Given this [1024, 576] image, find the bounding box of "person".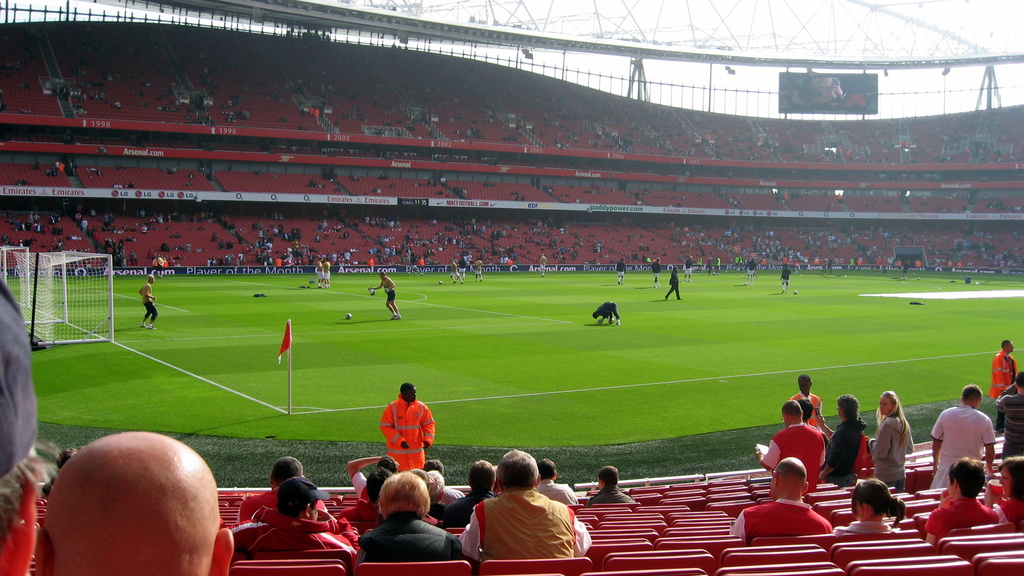
(833,478,900,536).
